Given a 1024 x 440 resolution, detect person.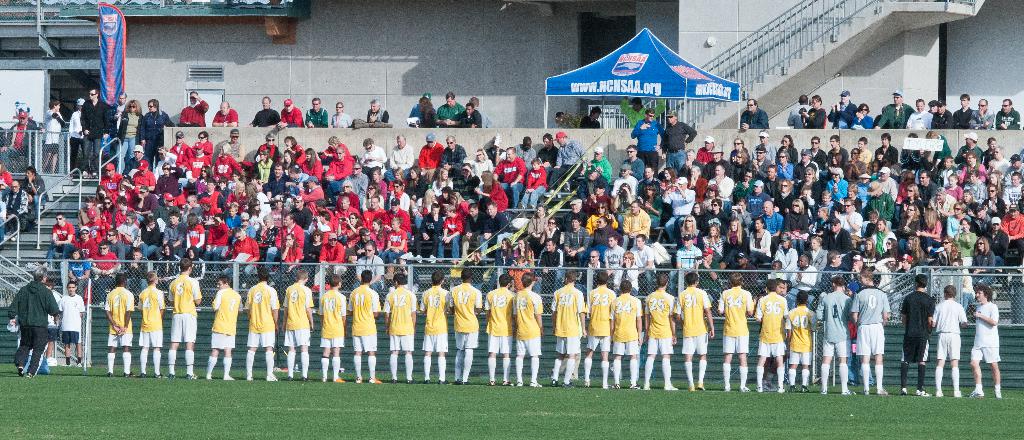
{"left": 726, "top": 204, "right": 752, "bottom": 220}.
